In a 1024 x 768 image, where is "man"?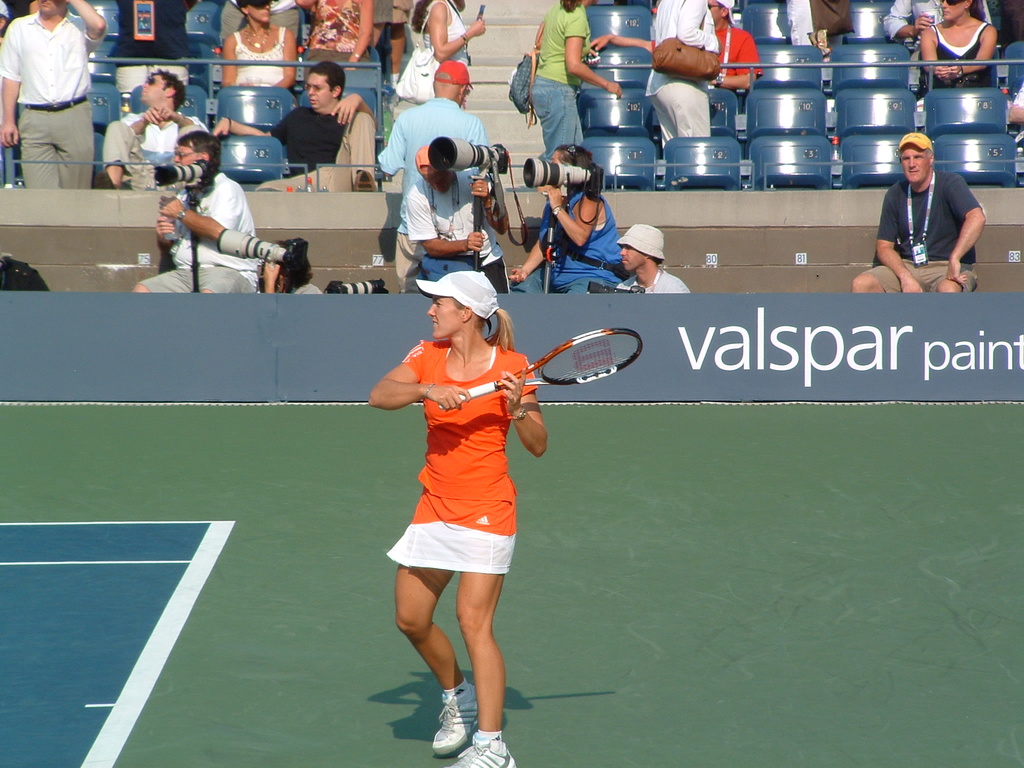
<bbox>881, 0, 995, 49</bbox>.
